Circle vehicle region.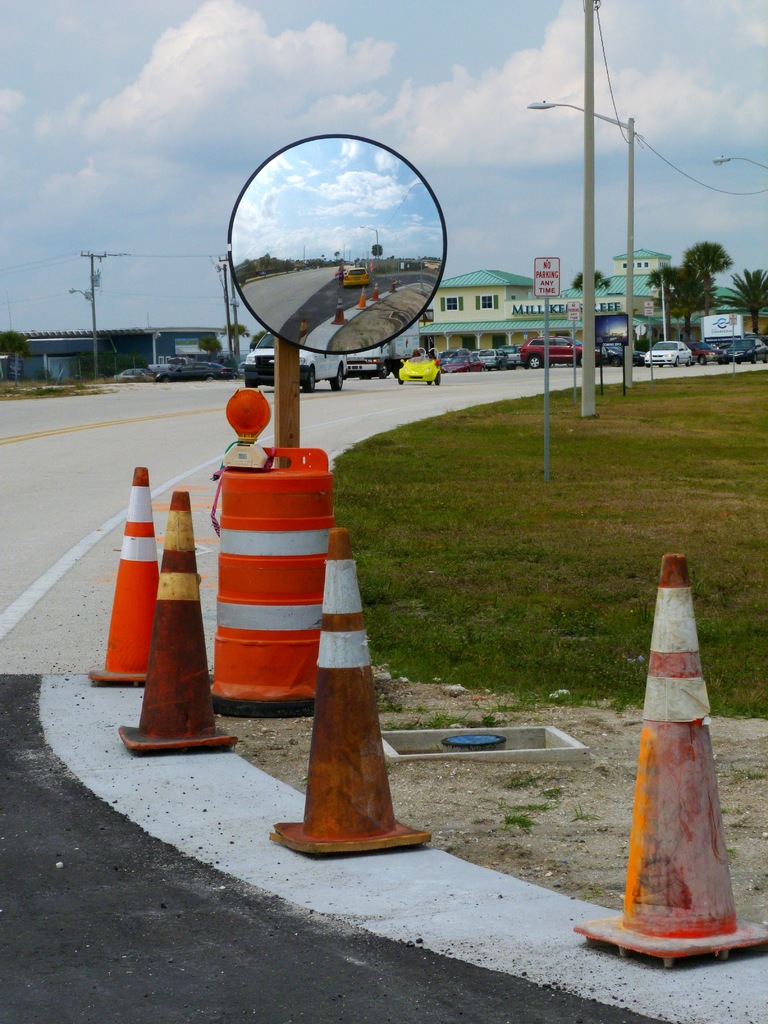
Region: {"left": 516, "top": 331, "right": 606, "bottom": 374}.
